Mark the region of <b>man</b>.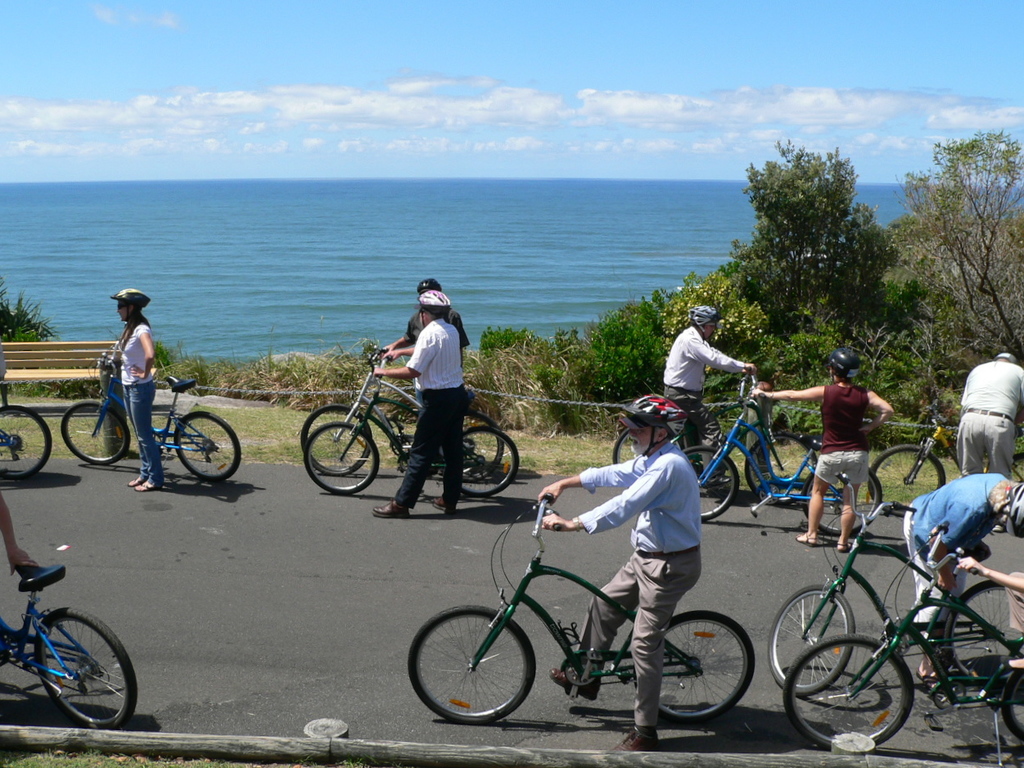
Region: [378, 278, 465, 361].
